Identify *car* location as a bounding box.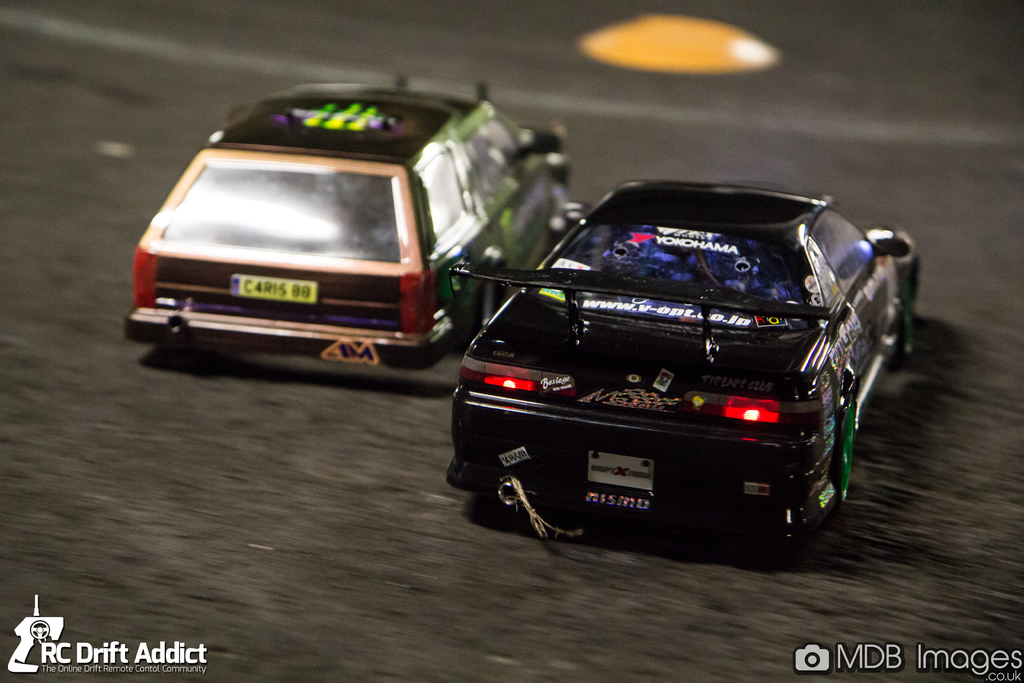
{"x1": 452, "y1": 173, "x2": 915, "y2": 552}.
